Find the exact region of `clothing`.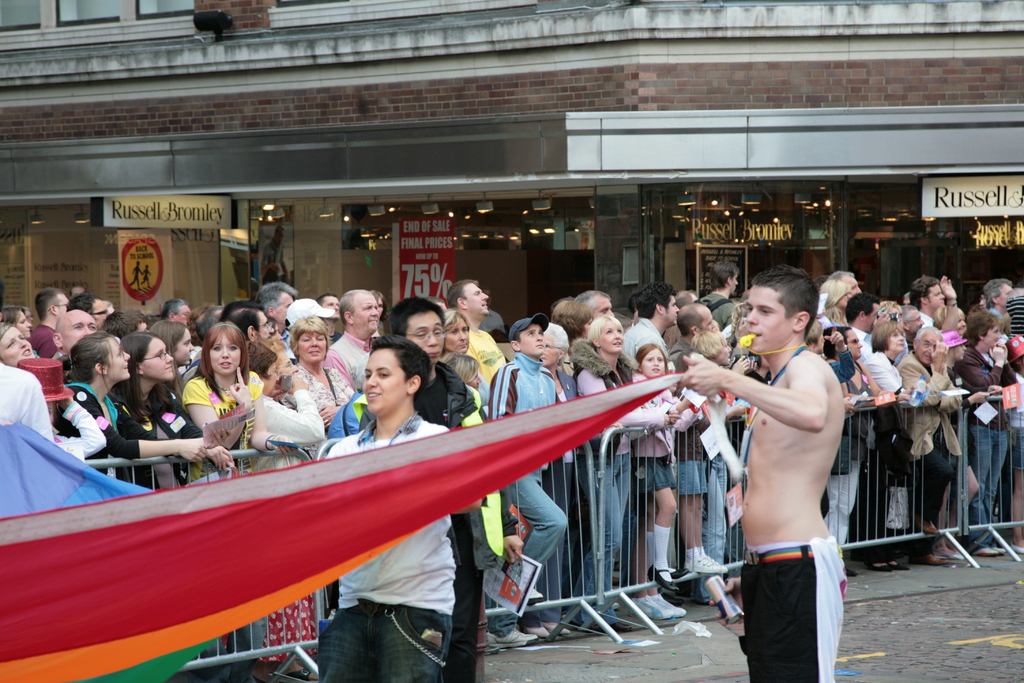
Exact region: bbox=(173, 372, 268, 480).
